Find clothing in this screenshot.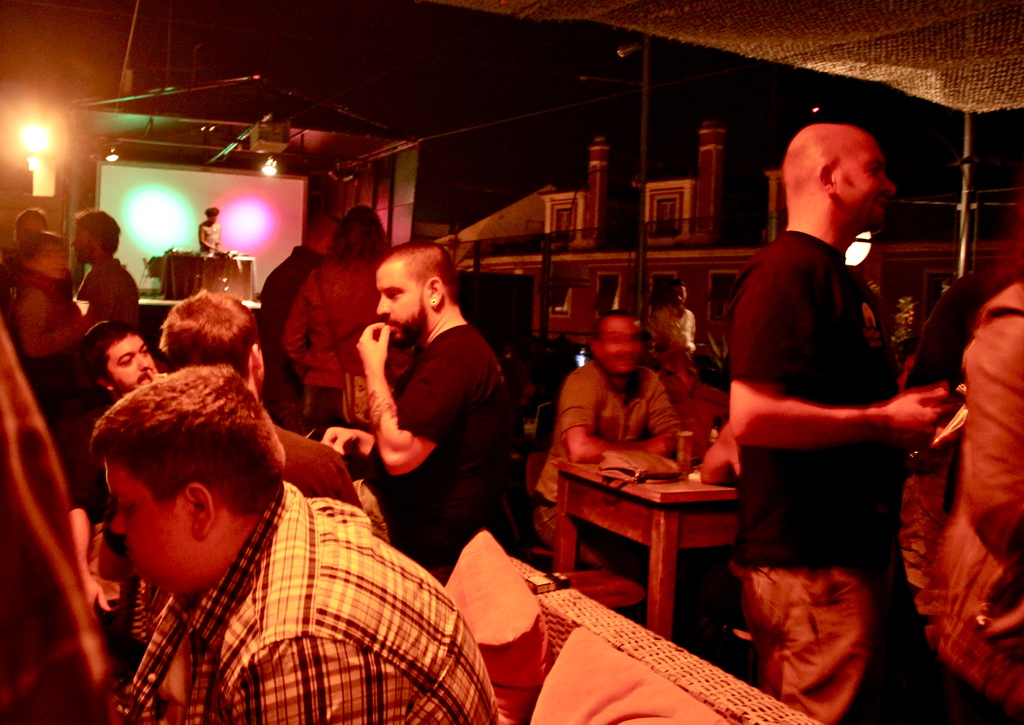
The bounding box for clothing is box(732, 228, 907, 724).
